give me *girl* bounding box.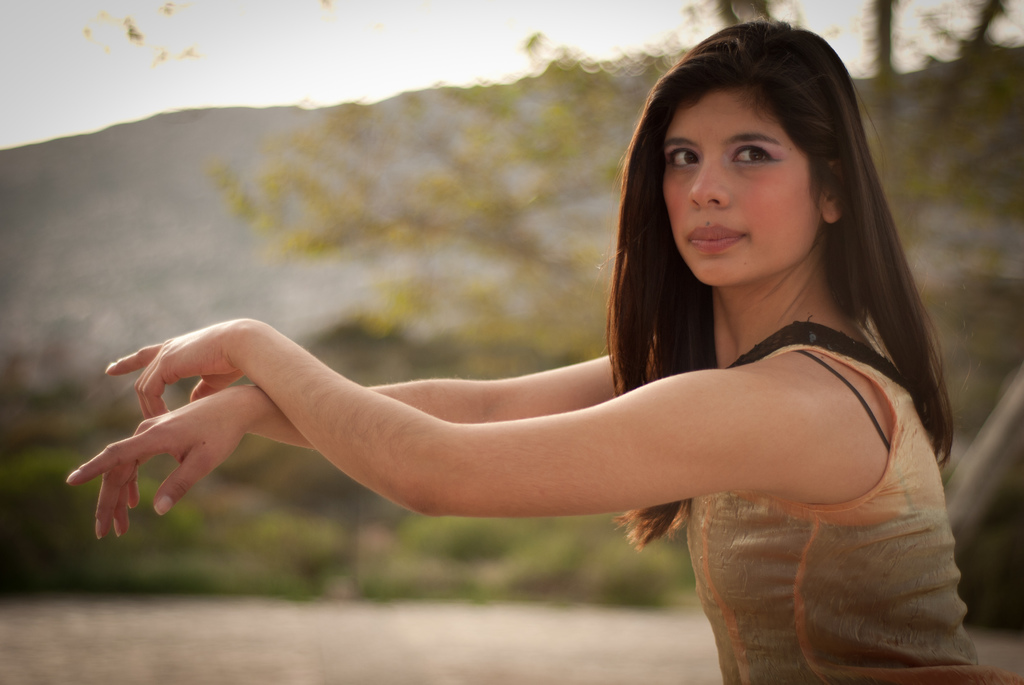
[68,12,1023,684].
